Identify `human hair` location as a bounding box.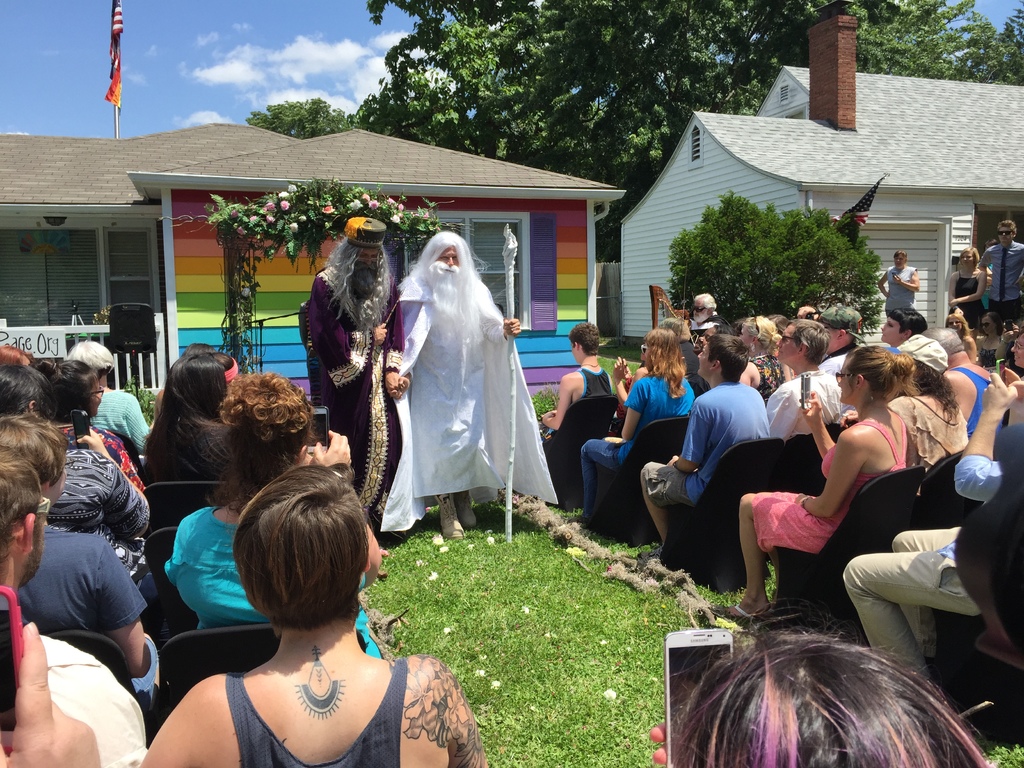
select_region(740, 315, 783, 356).
